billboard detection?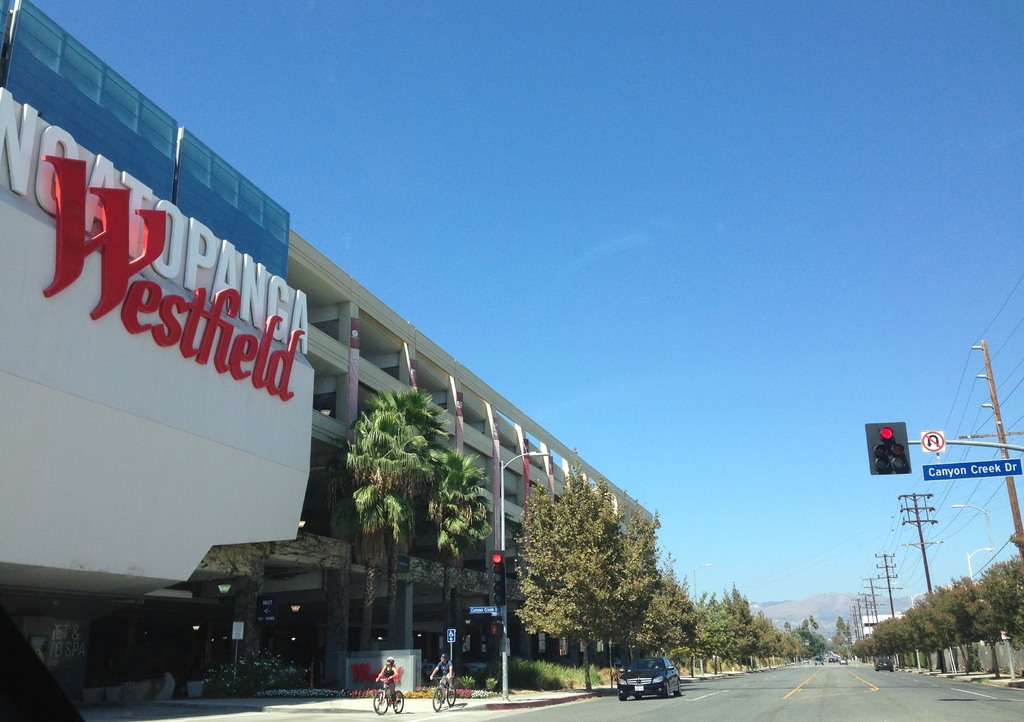
[x1=924, y1=458, x2=1023, y2=479]
